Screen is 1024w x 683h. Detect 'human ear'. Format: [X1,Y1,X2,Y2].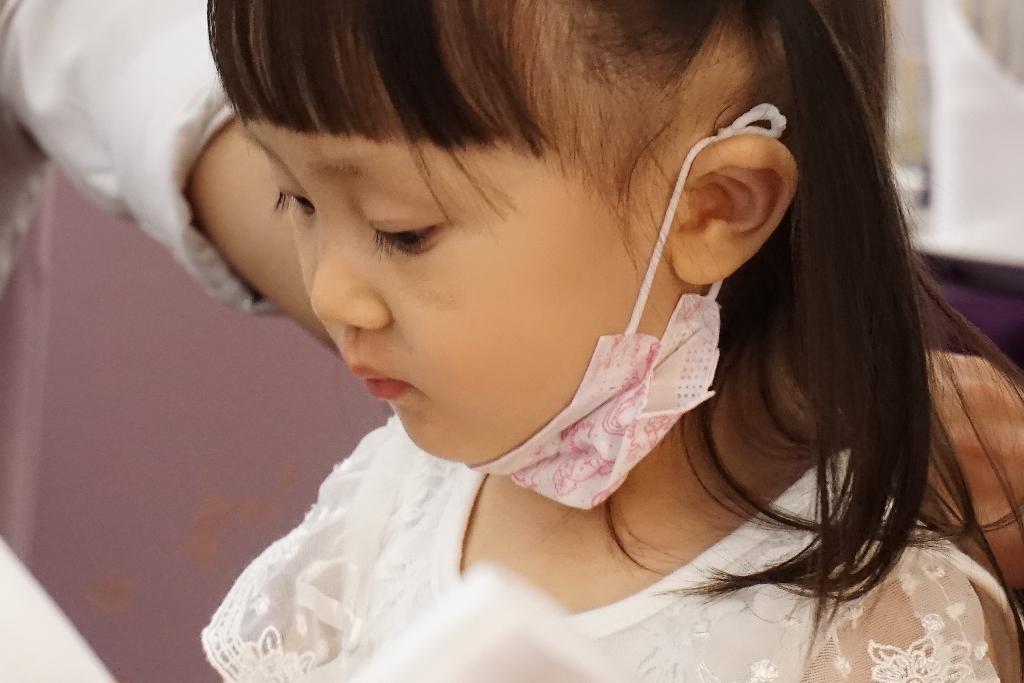
[663,138,795,285].
